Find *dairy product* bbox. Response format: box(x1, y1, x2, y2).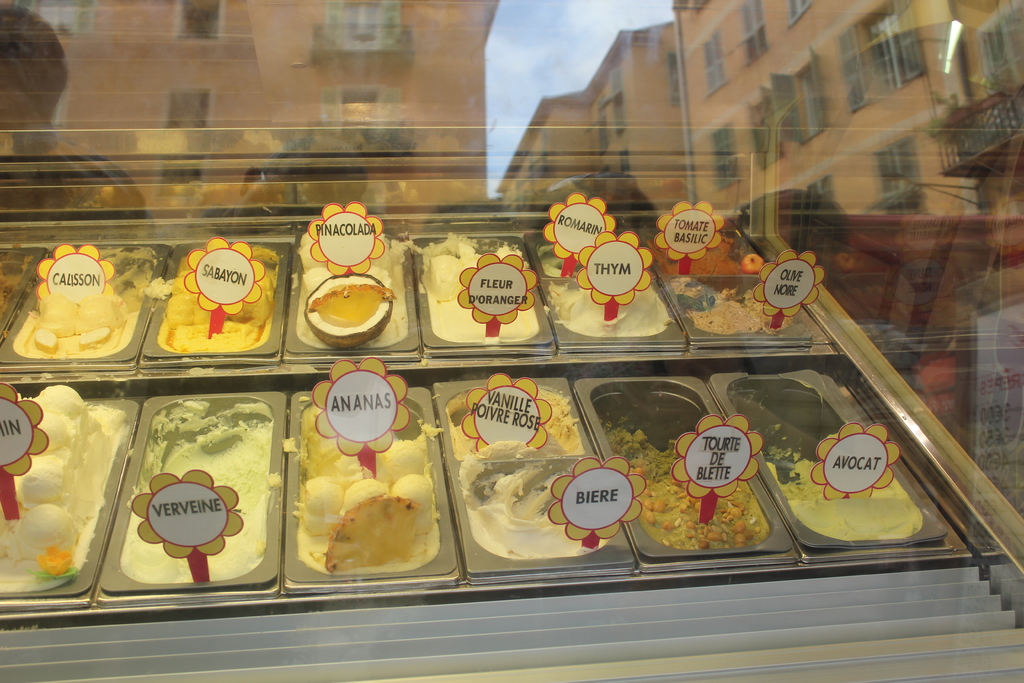
box(30, 277, 120, 353).
